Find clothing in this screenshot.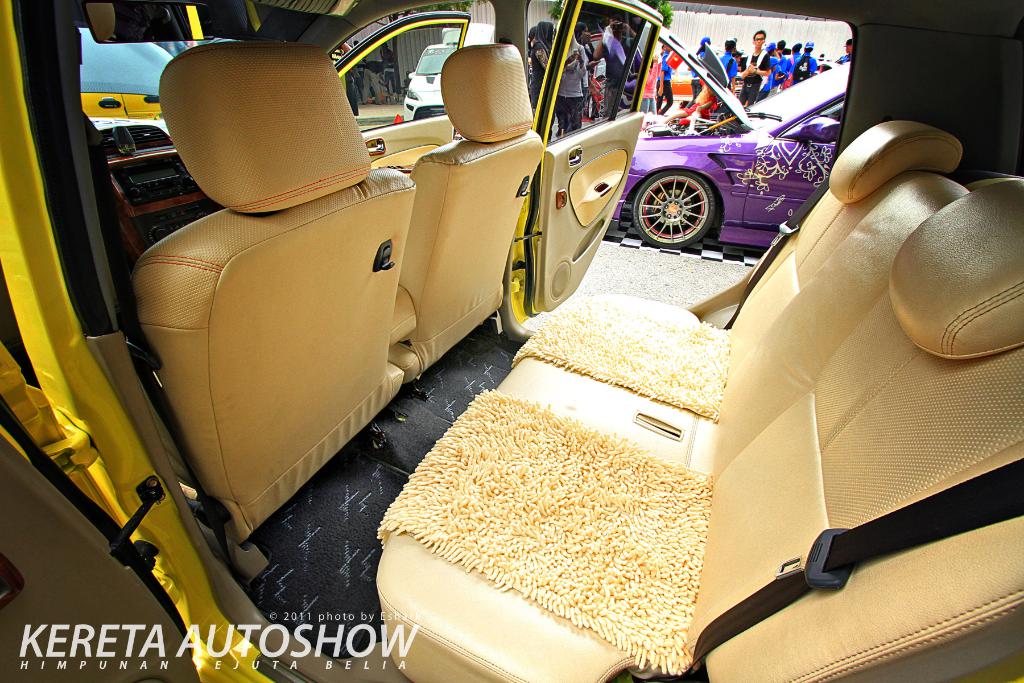
The bounding box for clothing is bbox=[653, 52, 676, 108].
